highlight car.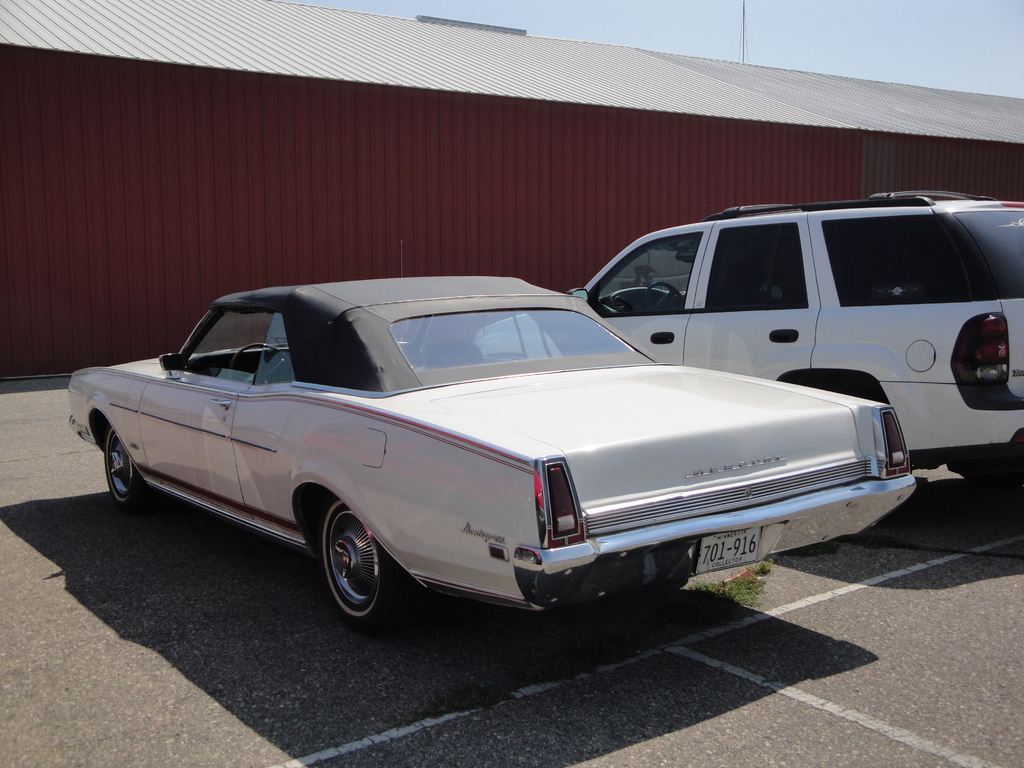
Highlighted region: l=581, t=188, r=1023, b=490.
